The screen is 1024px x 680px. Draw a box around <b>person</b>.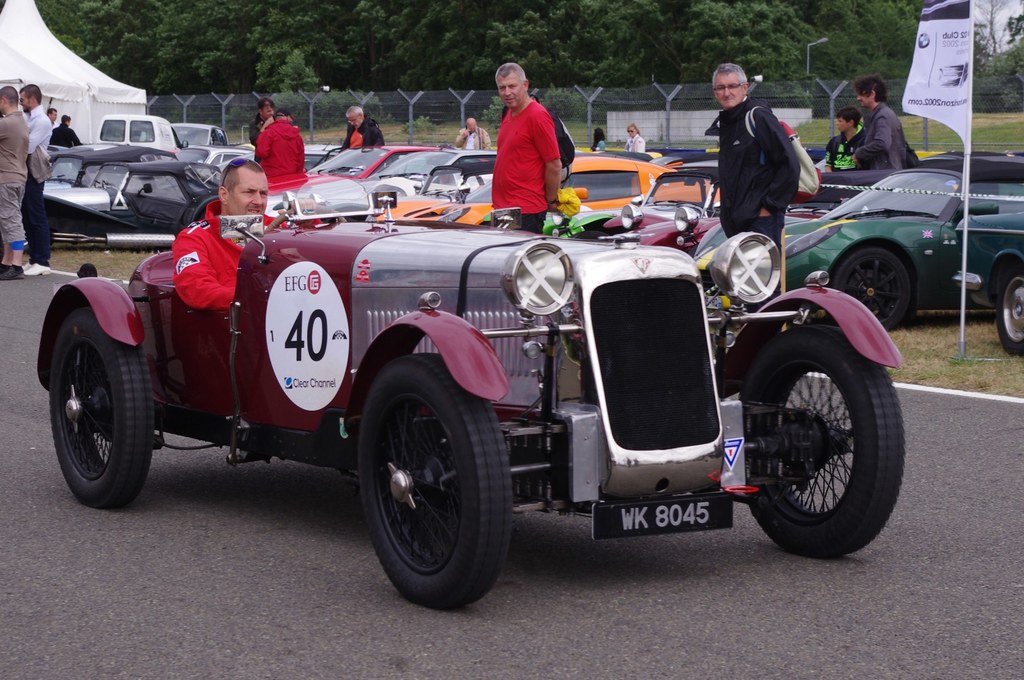
locate(710, 60, 803, 314).
